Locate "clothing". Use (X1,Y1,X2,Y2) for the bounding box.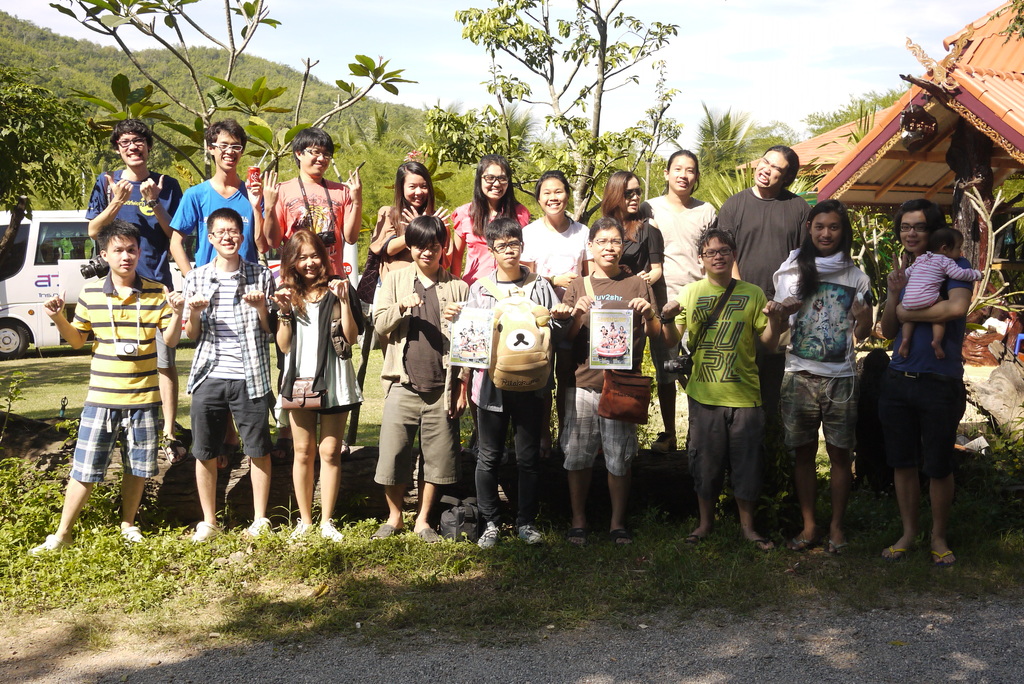
(517,217,584,283).
